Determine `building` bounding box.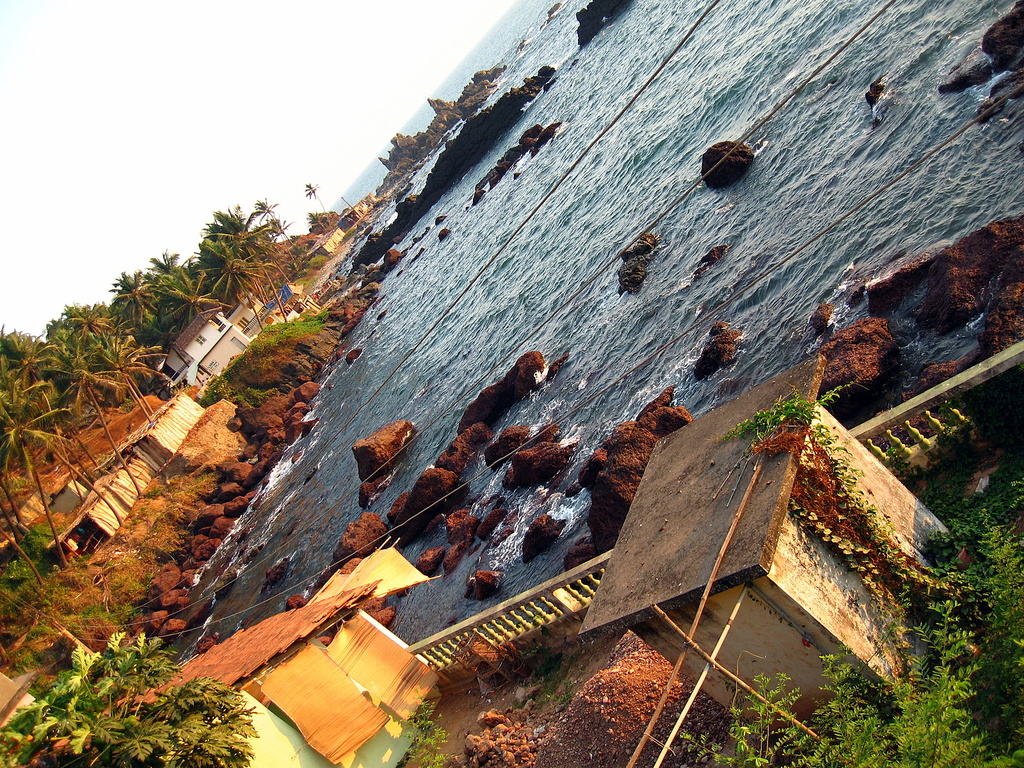
Determined: rect(168, 308, 257, 399).
